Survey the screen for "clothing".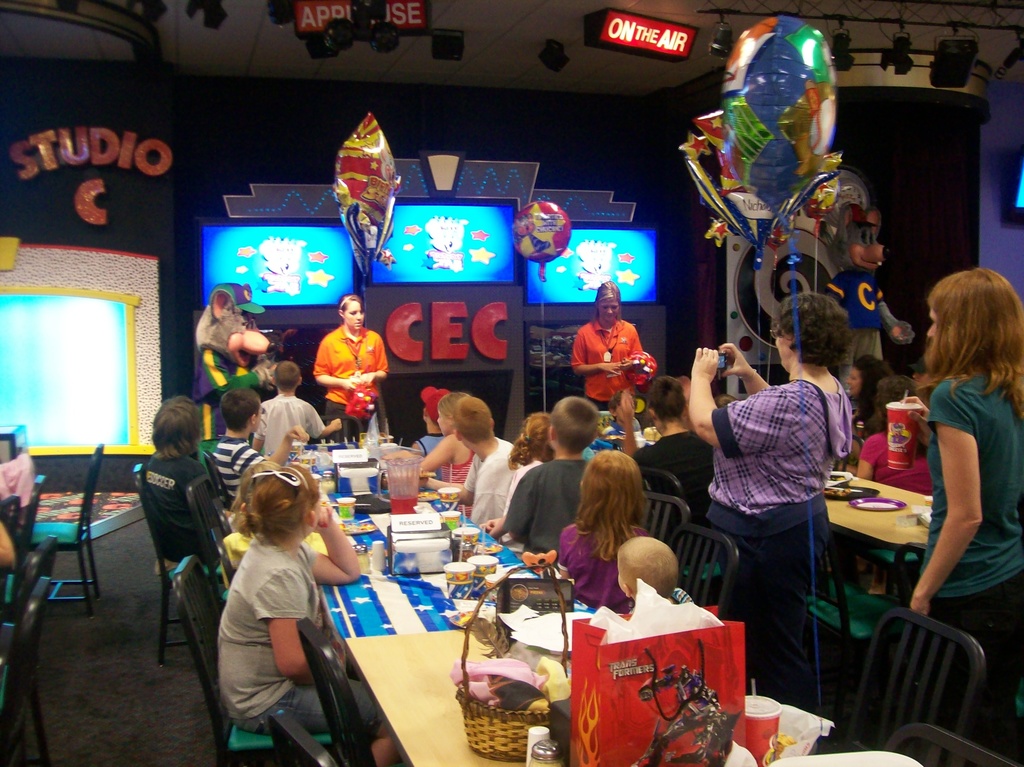
Survey found: (214,537,324,717).
